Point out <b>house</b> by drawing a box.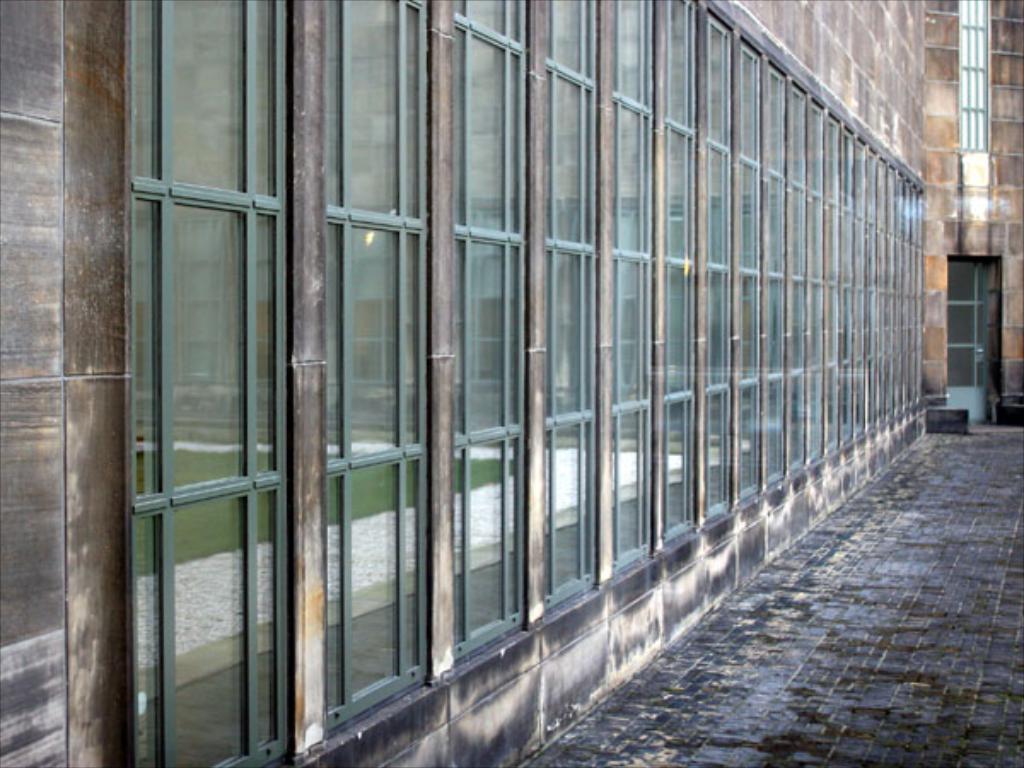
x1=2, y1=0, x2=937, y2=766.
